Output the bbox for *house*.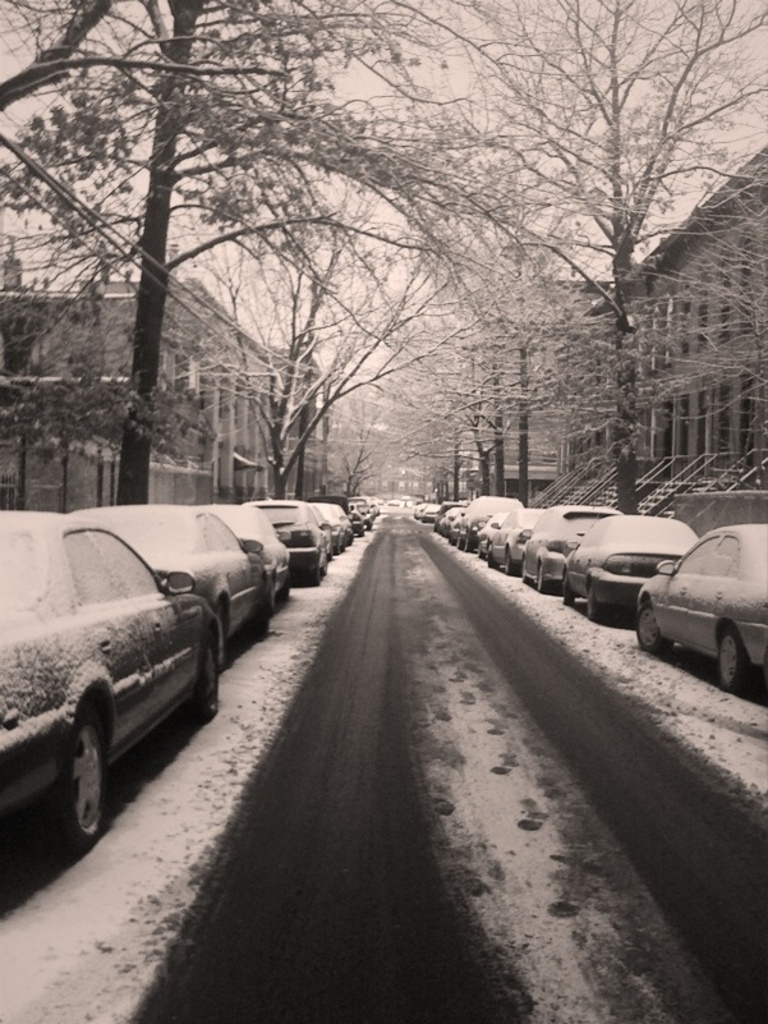
[0, 272, 286, 518].
